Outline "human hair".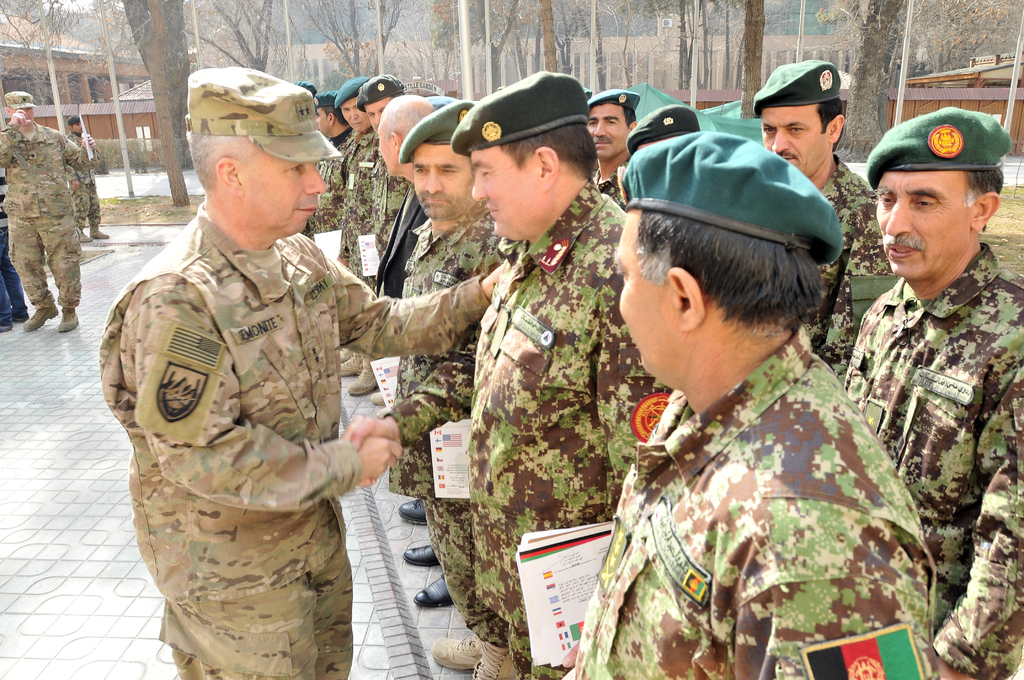
Outline: box(497, 121, 604, 187).
